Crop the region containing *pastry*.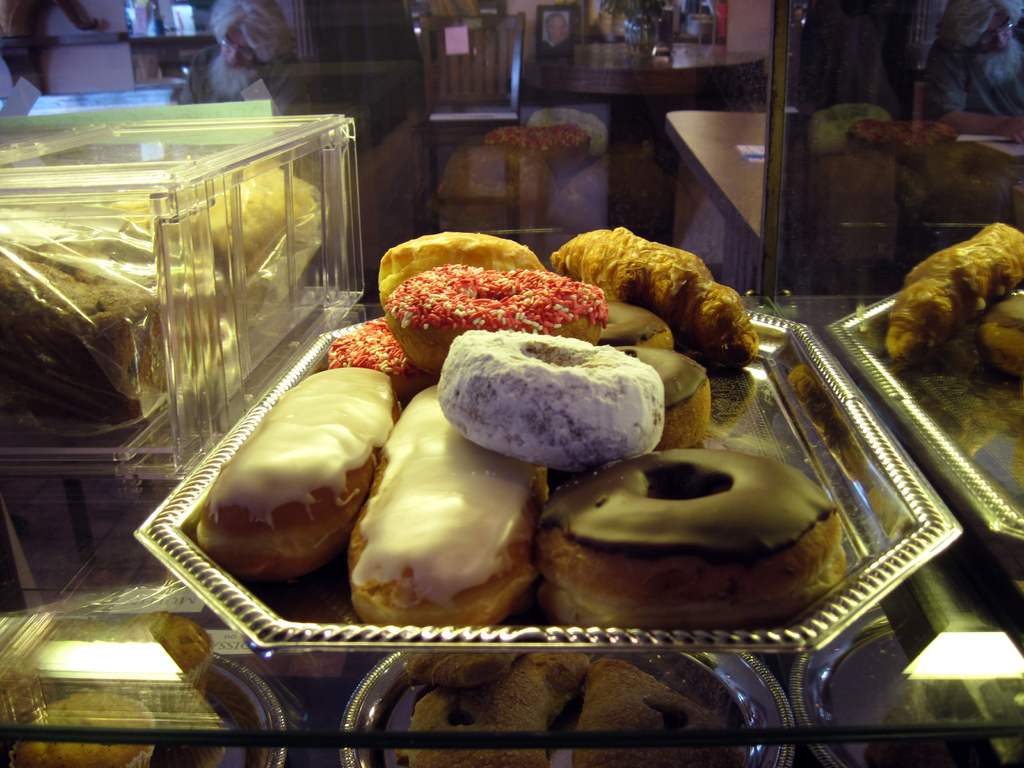
Crop region: bbox=[548, 227, 758, 375].
